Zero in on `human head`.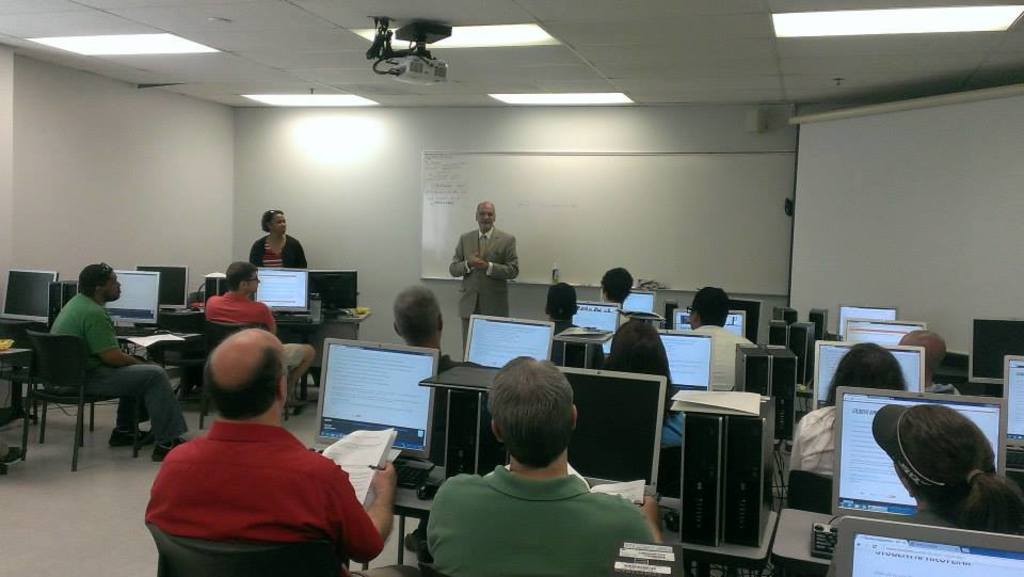
Zeroed in: (227,263,260,296).
